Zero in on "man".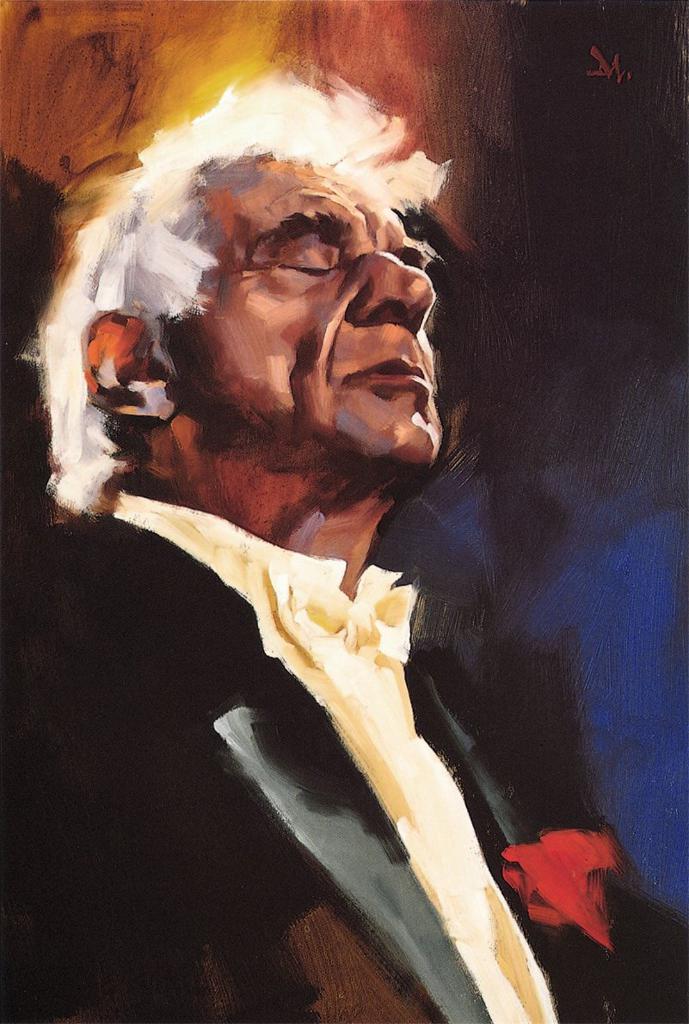
Zeroed in: (58,157,662,966).
